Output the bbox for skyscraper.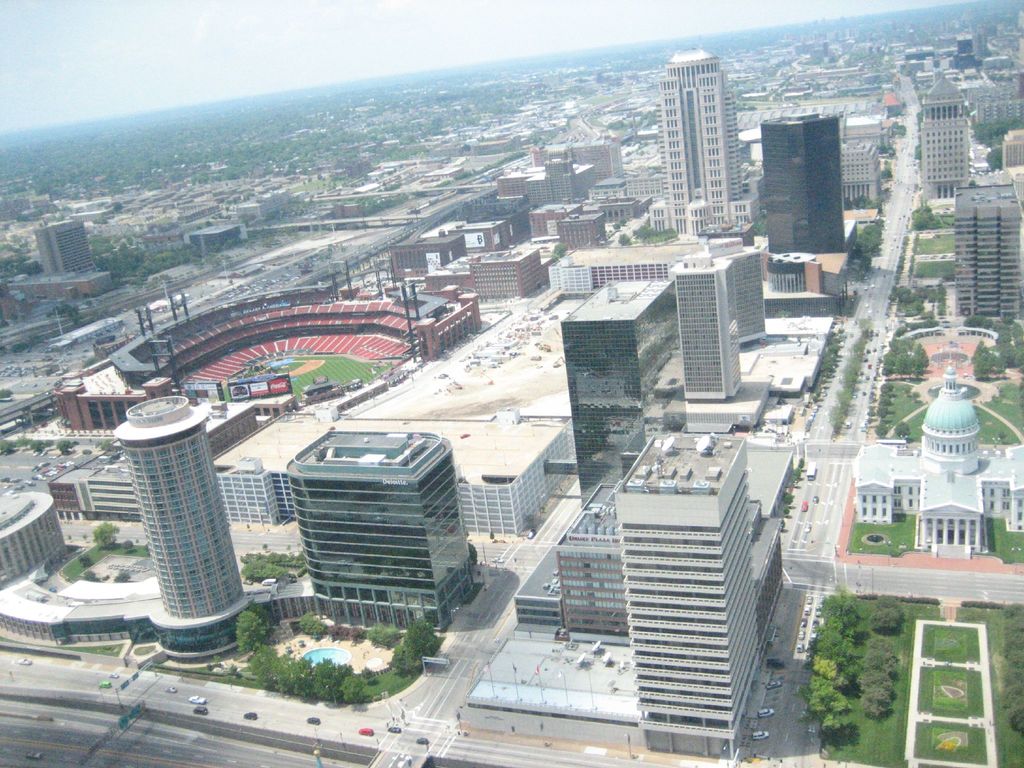
[left=668, top=238, right=747, bottom=404].
